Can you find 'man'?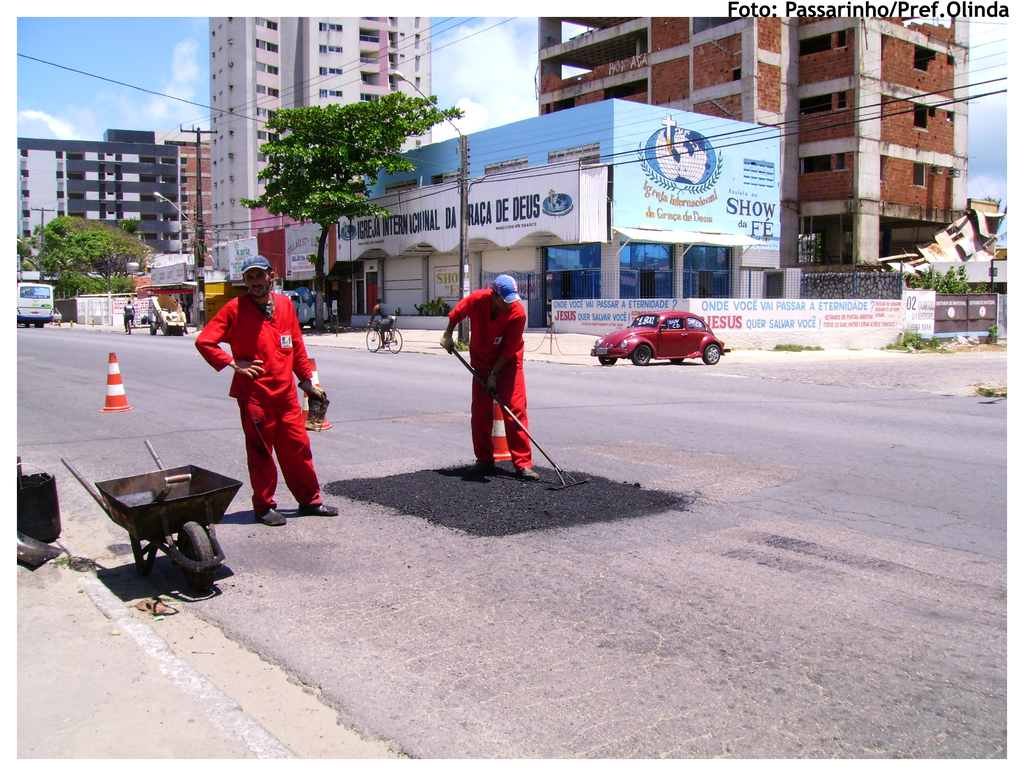
Yes, bounding box: x1=436, y1=275, x2=530, y2=479.
